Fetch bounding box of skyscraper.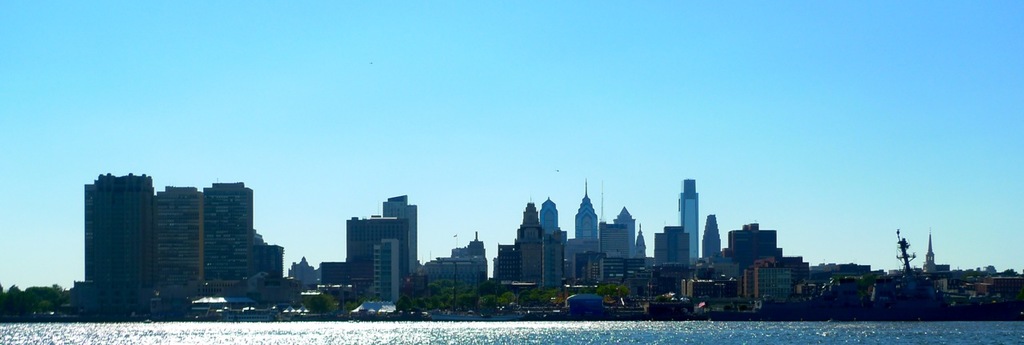
Bbox: left=200, top=174, right=294, bottom=300.
